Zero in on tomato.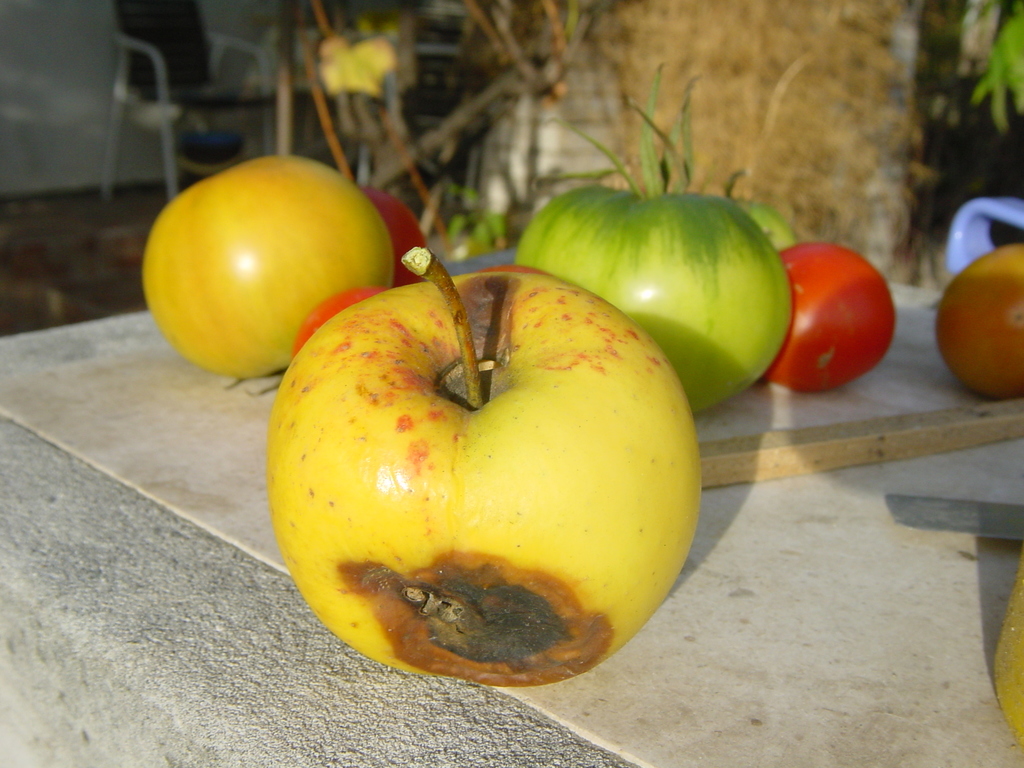
Zeroed in: Rect(355, 179, 432, 288).
